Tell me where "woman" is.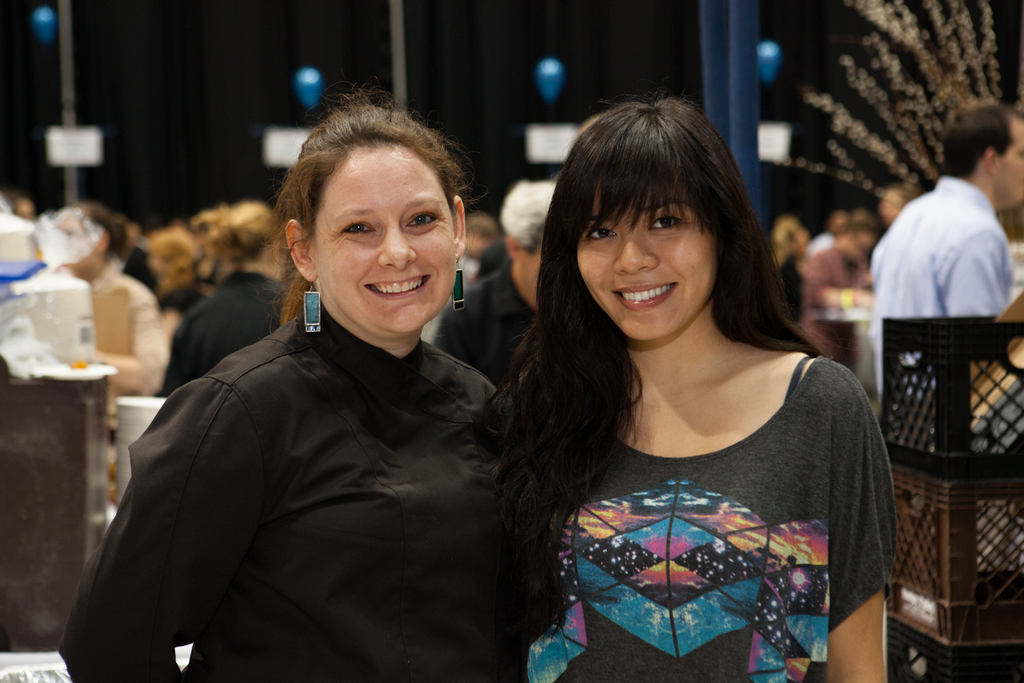
"woman" is at BBox(152, 194, 290, 396).
